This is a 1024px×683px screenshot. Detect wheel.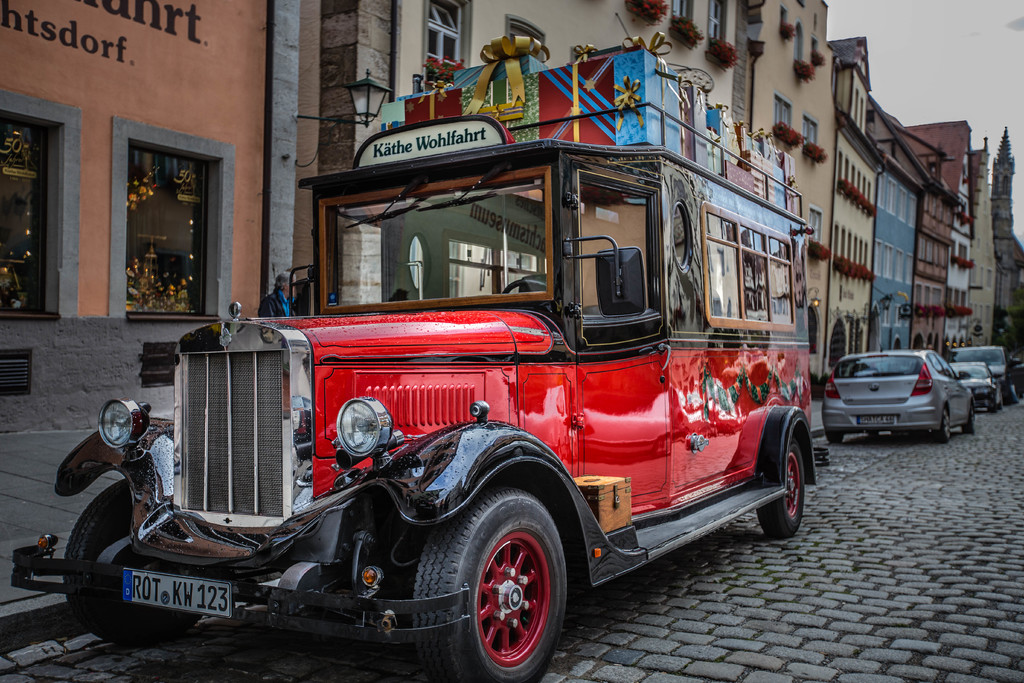
828:431:844:445.
